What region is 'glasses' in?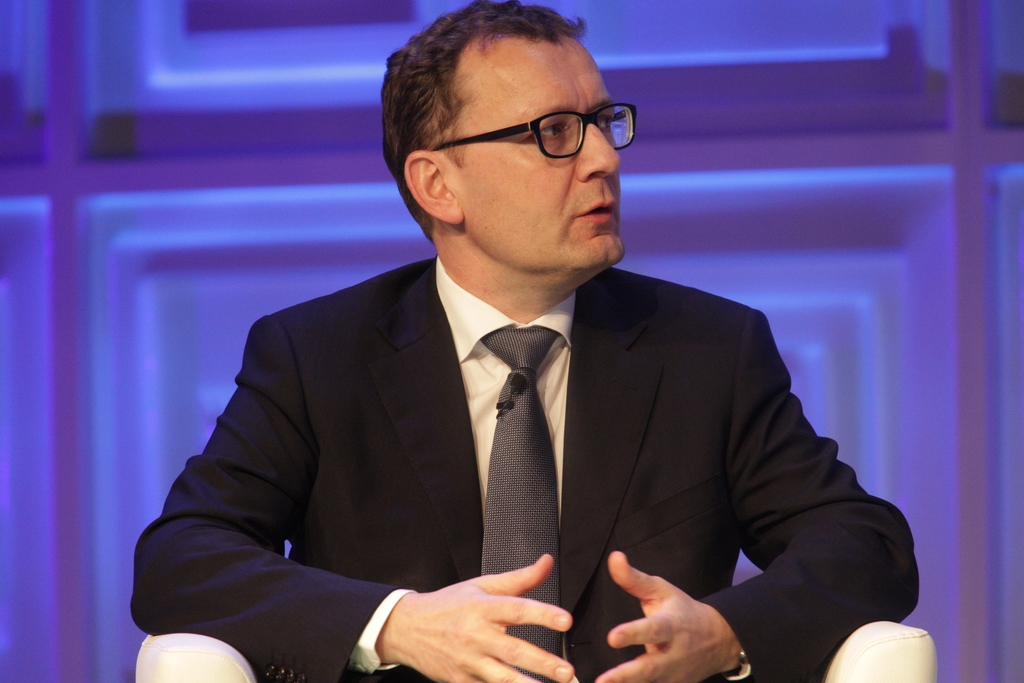
<box>415,97,636,167</box>.
